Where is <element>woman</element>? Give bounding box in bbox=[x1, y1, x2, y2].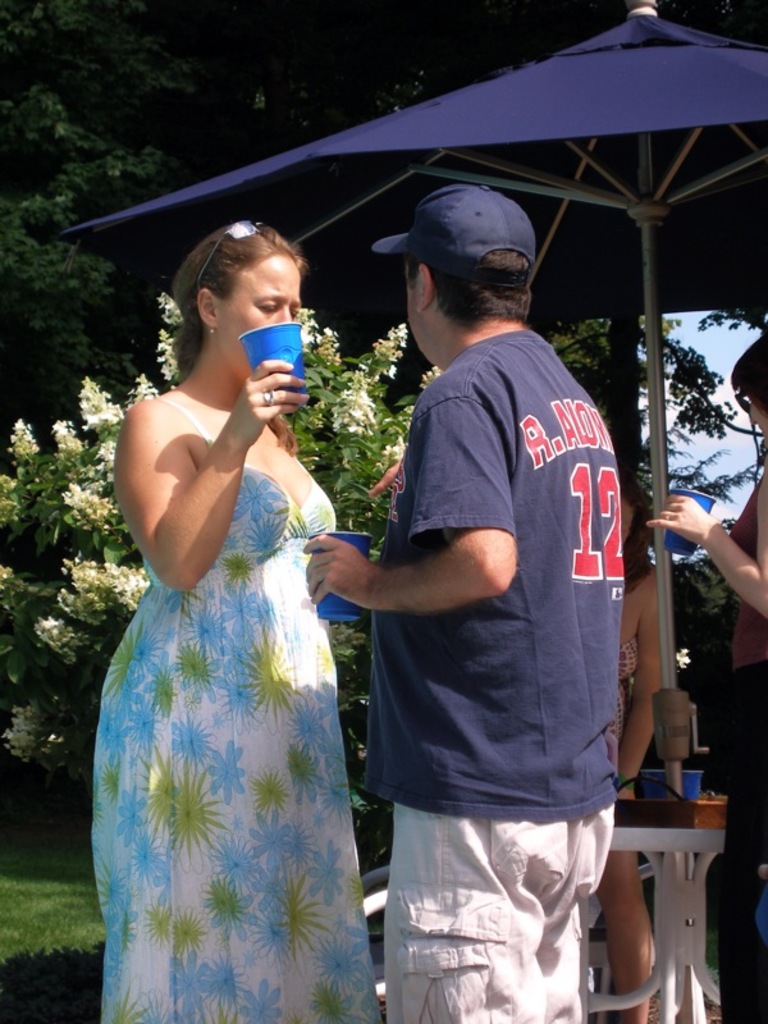
bbox=[90, 172, 398, 1016].
